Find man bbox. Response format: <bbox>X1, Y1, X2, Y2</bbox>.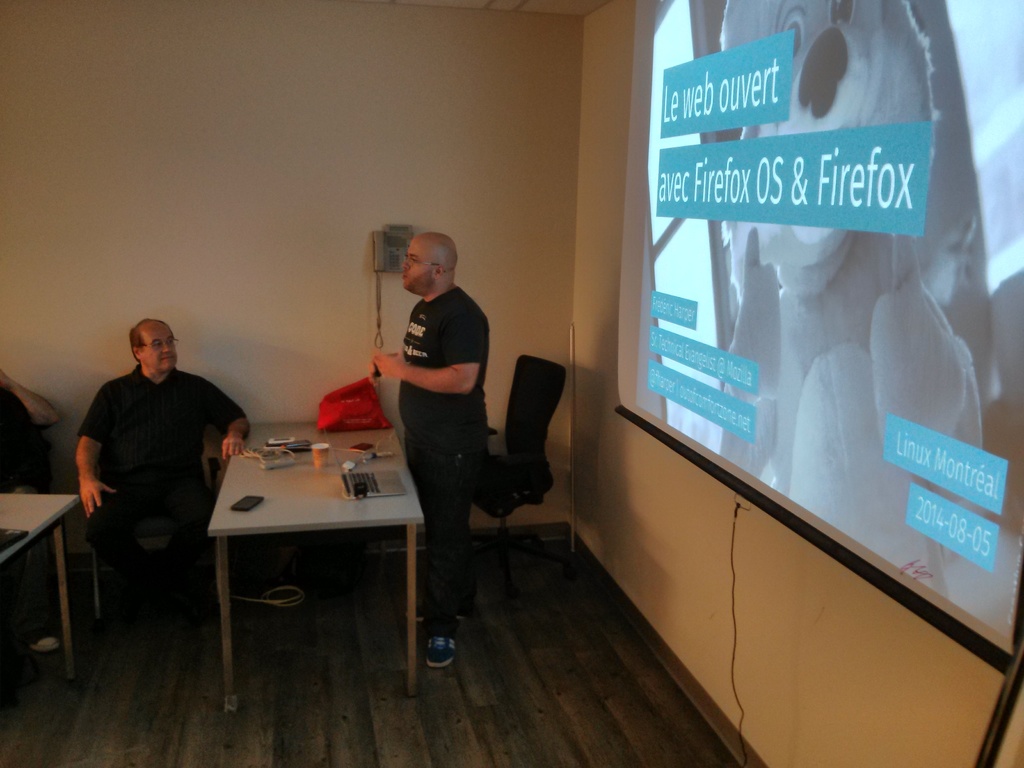
<bbox>67, 308, 243, 670</bbox>.
